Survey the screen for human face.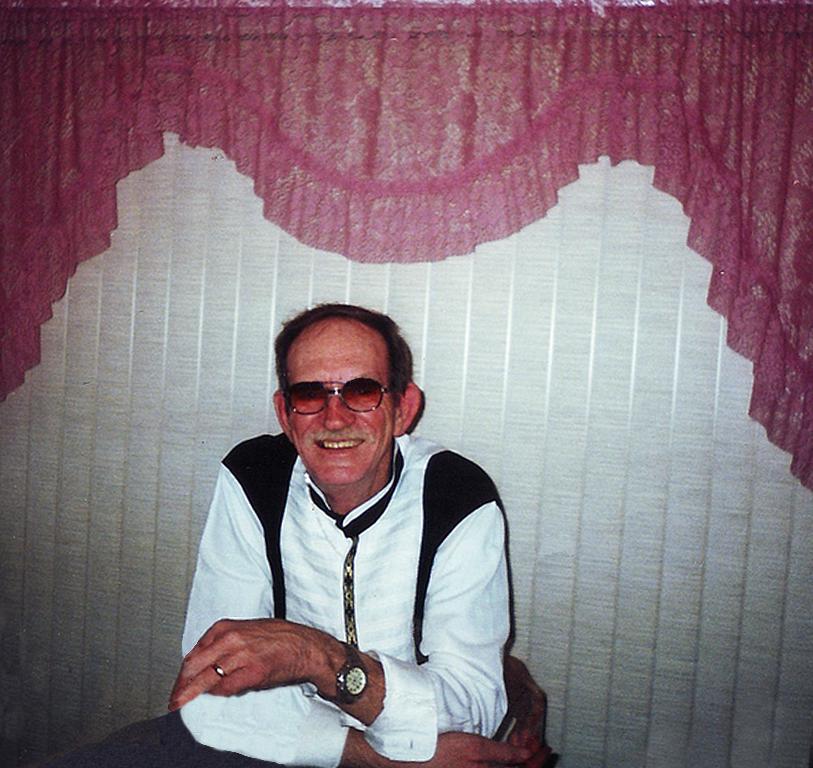
Survey found: rect(288, 313, 398, 481).
